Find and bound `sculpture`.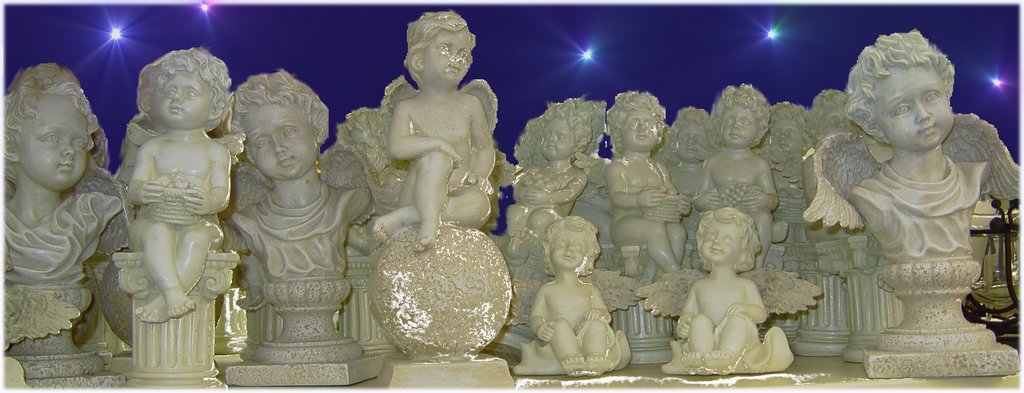
Bound: (x1=528, y1=215, x2=624, y2=376).
